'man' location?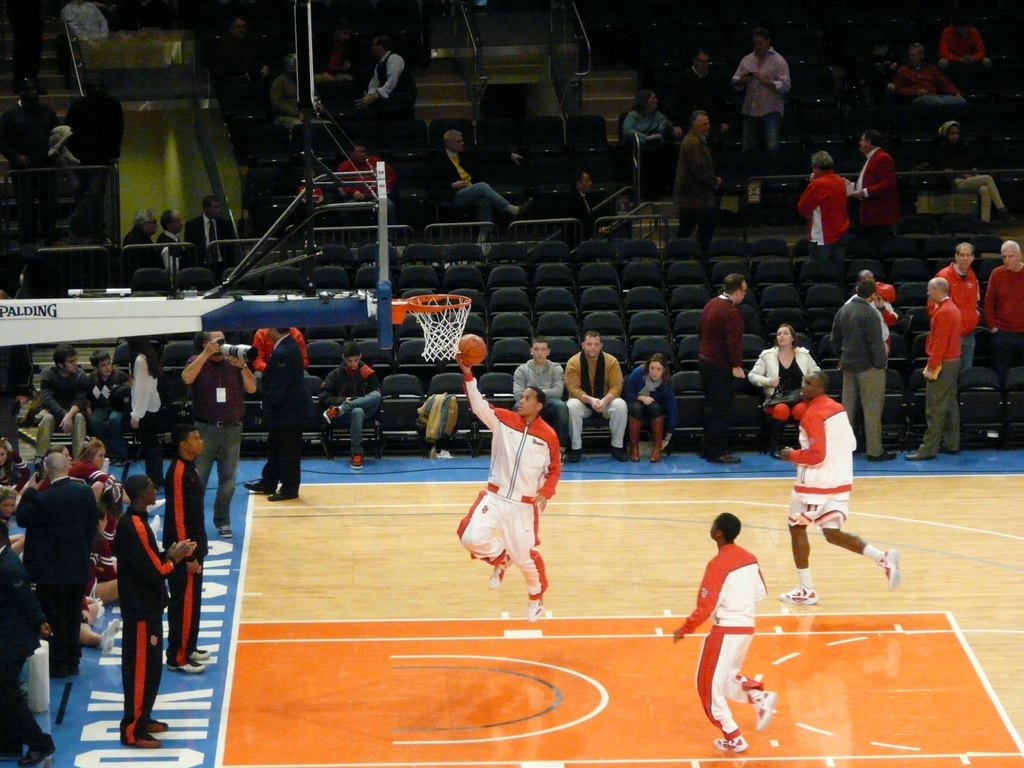
666 512 782 754
